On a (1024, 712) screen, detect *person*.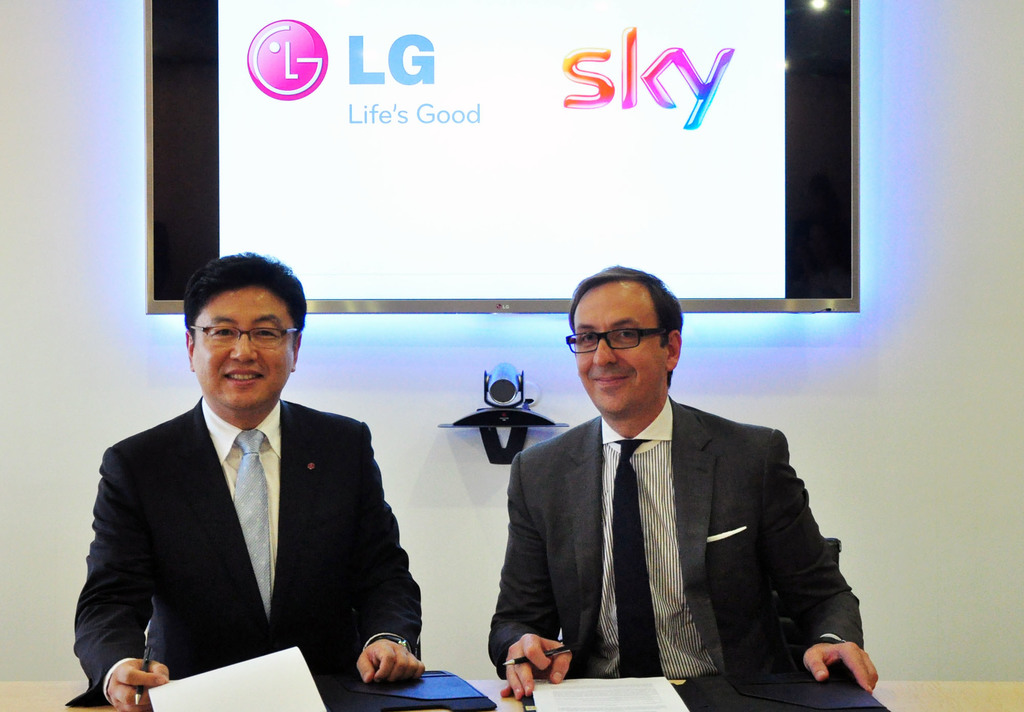
box(64, 245, 425, 711).
